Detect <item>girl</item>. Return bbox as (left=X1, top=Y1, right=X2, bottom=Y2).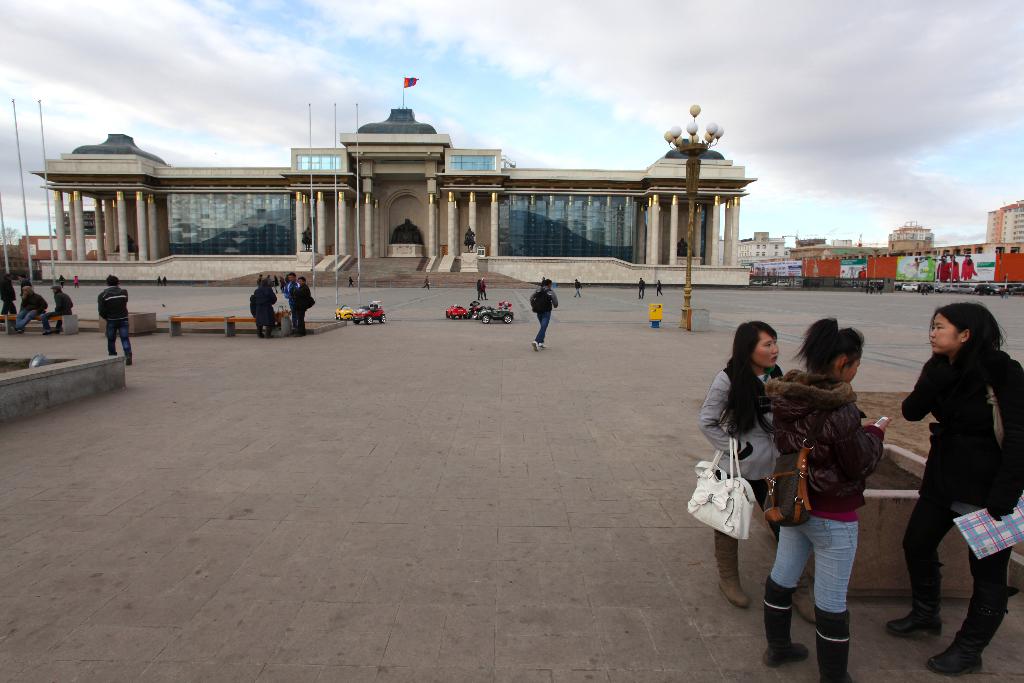
(left=884, top=300, right=1023, bottom=678).
